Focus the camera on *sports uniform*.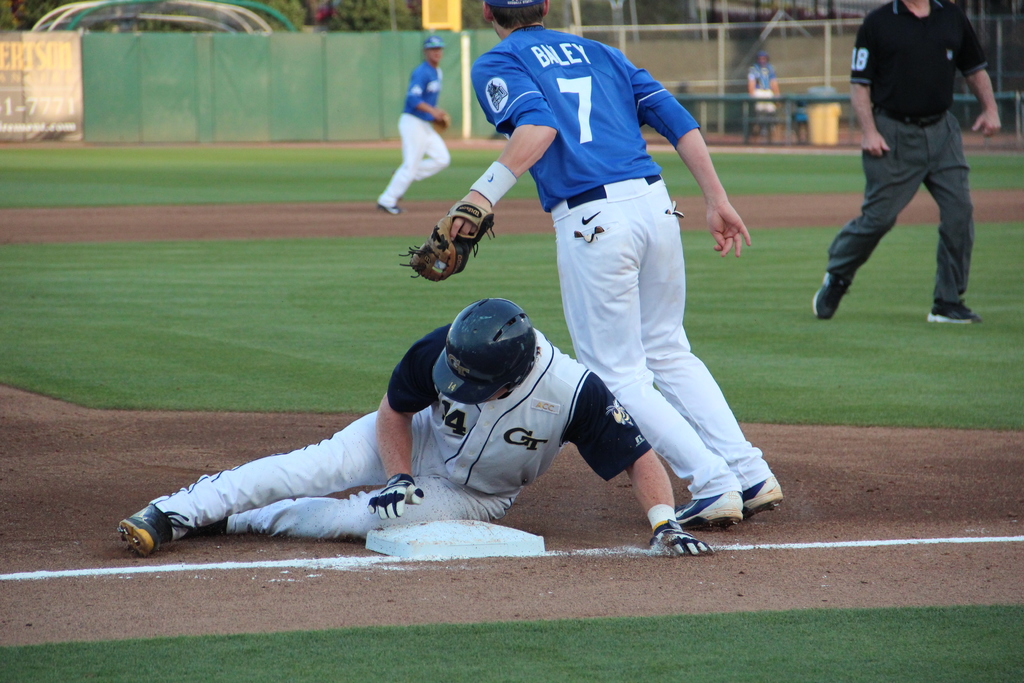
Focus region: l=383, t=56, r=452, b=199.
